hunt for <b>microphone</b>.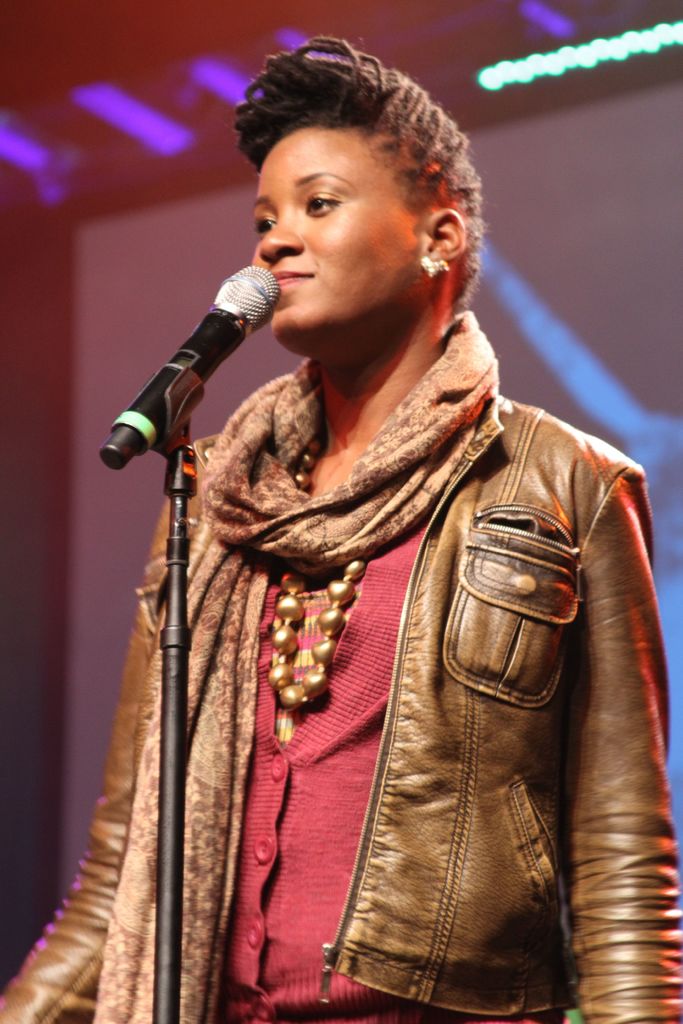
Hunted down at <box>99,266,278,473</box>.
